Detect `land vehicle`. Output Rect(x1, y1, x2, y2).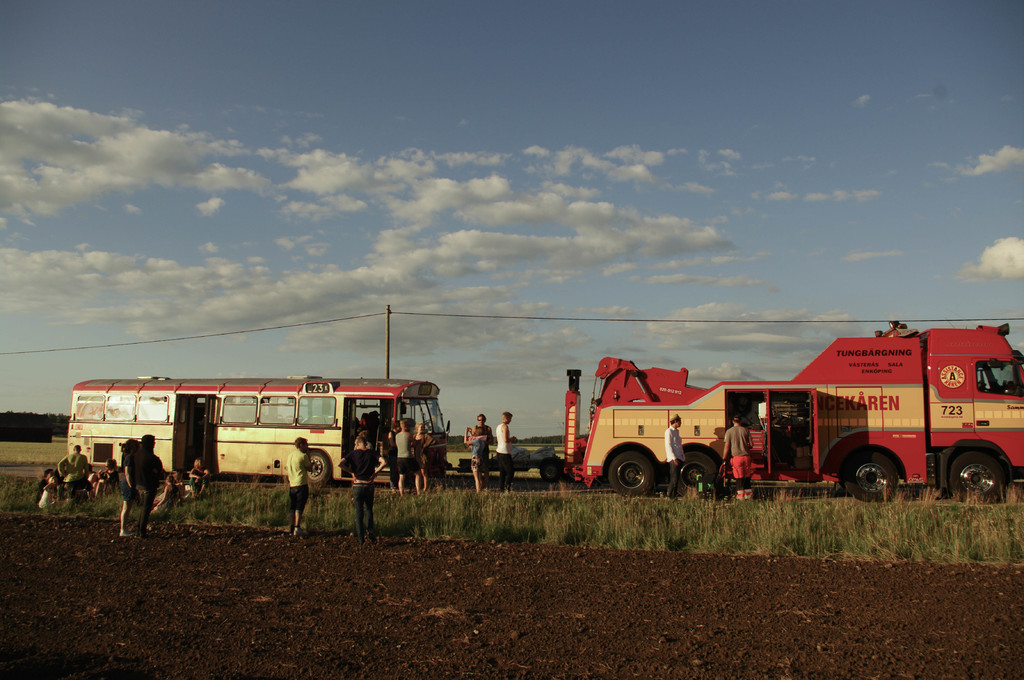
Rect(561, 317, 1023, 503).
